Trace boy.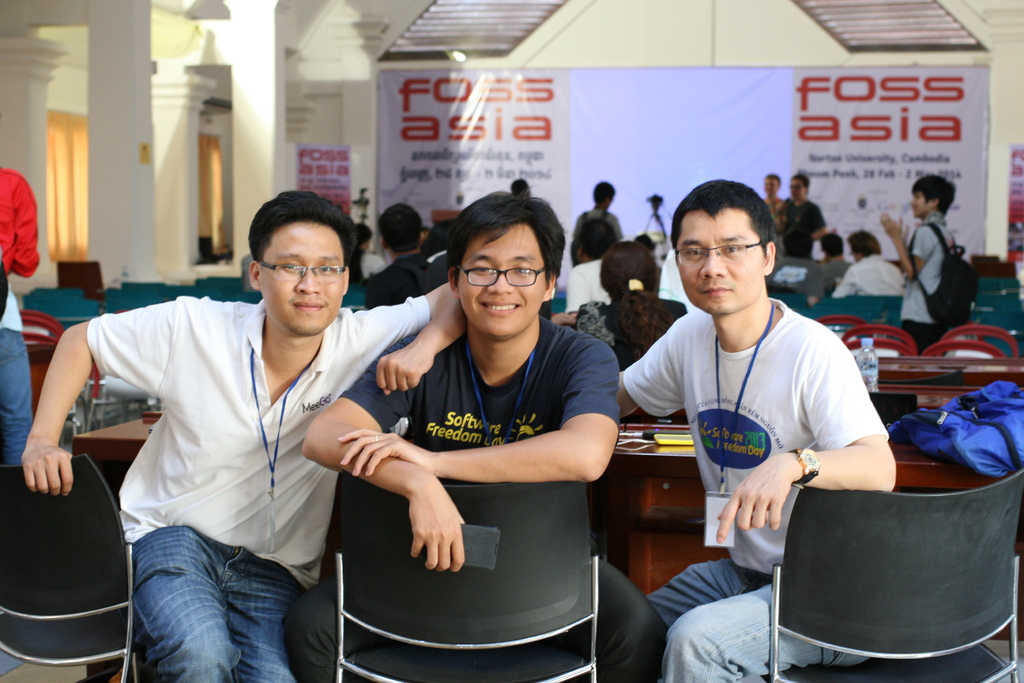
Traced to 19, 188, 477, 682.
